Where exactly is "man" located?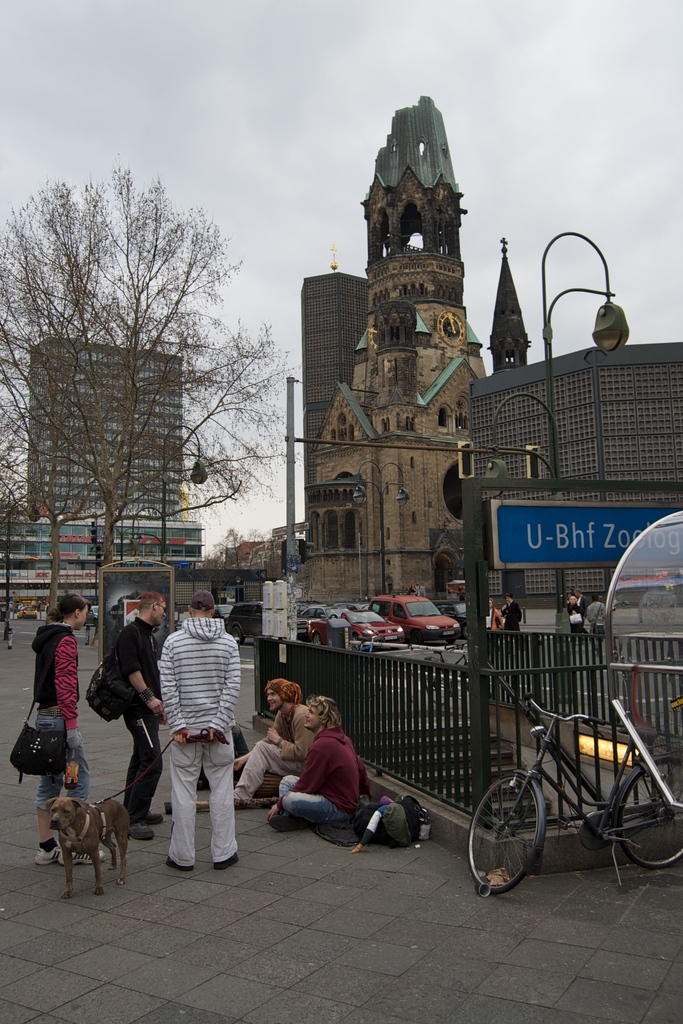
Its bounding box is bbox=(575, 588, 591, 618).
